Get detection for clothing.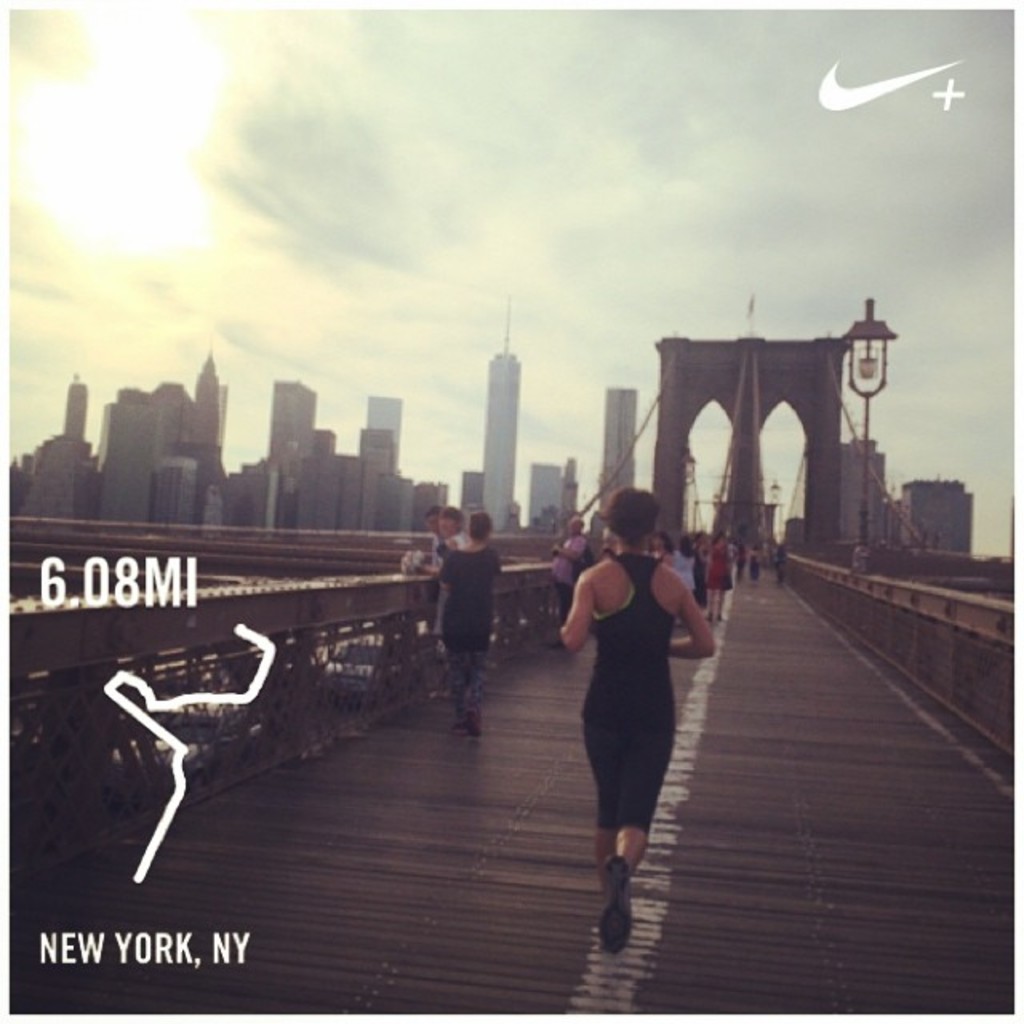
Detection: (left=541, top=509, right=698, bottom=821).
